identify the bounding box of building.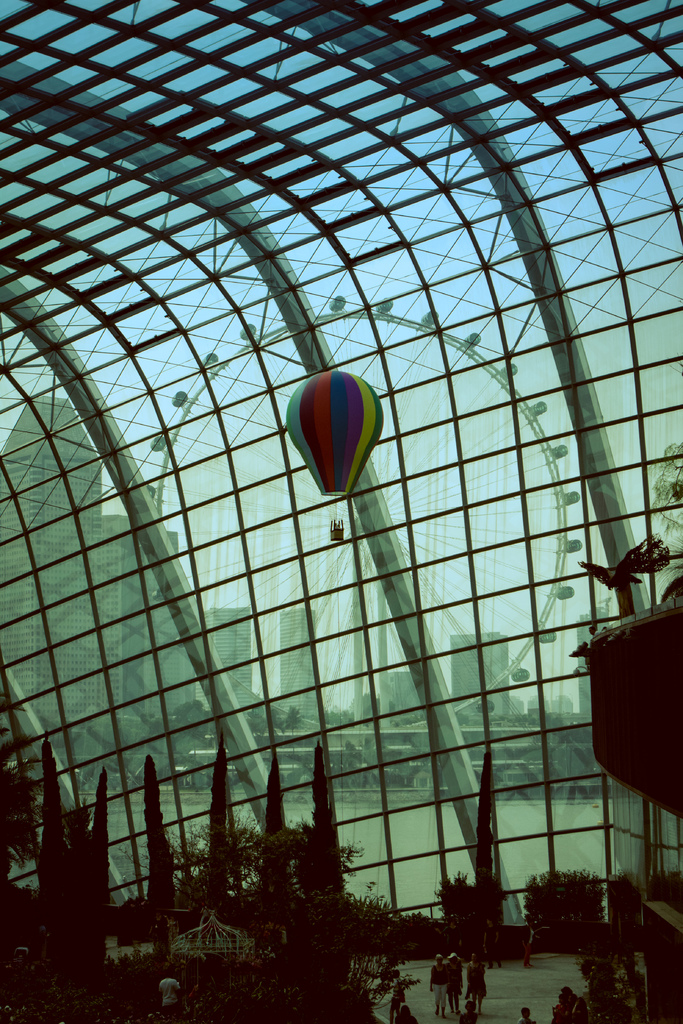
{"x1": 279, "y1": 603, "x2": 322, "y2": 722}.
